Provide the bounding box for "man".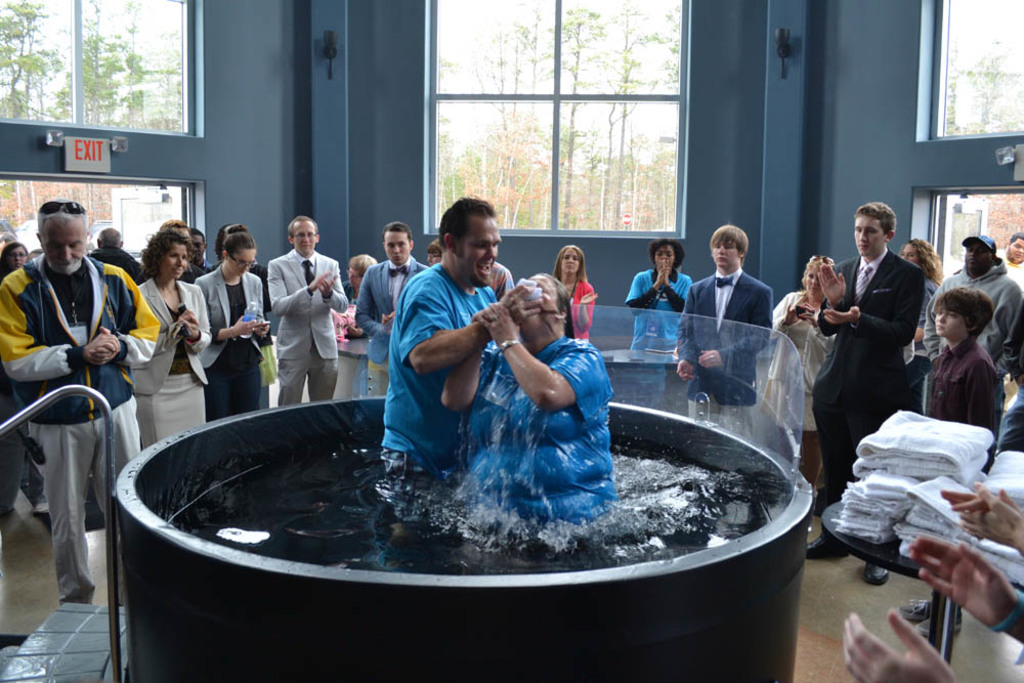
box(354, 219, 429, 395).
